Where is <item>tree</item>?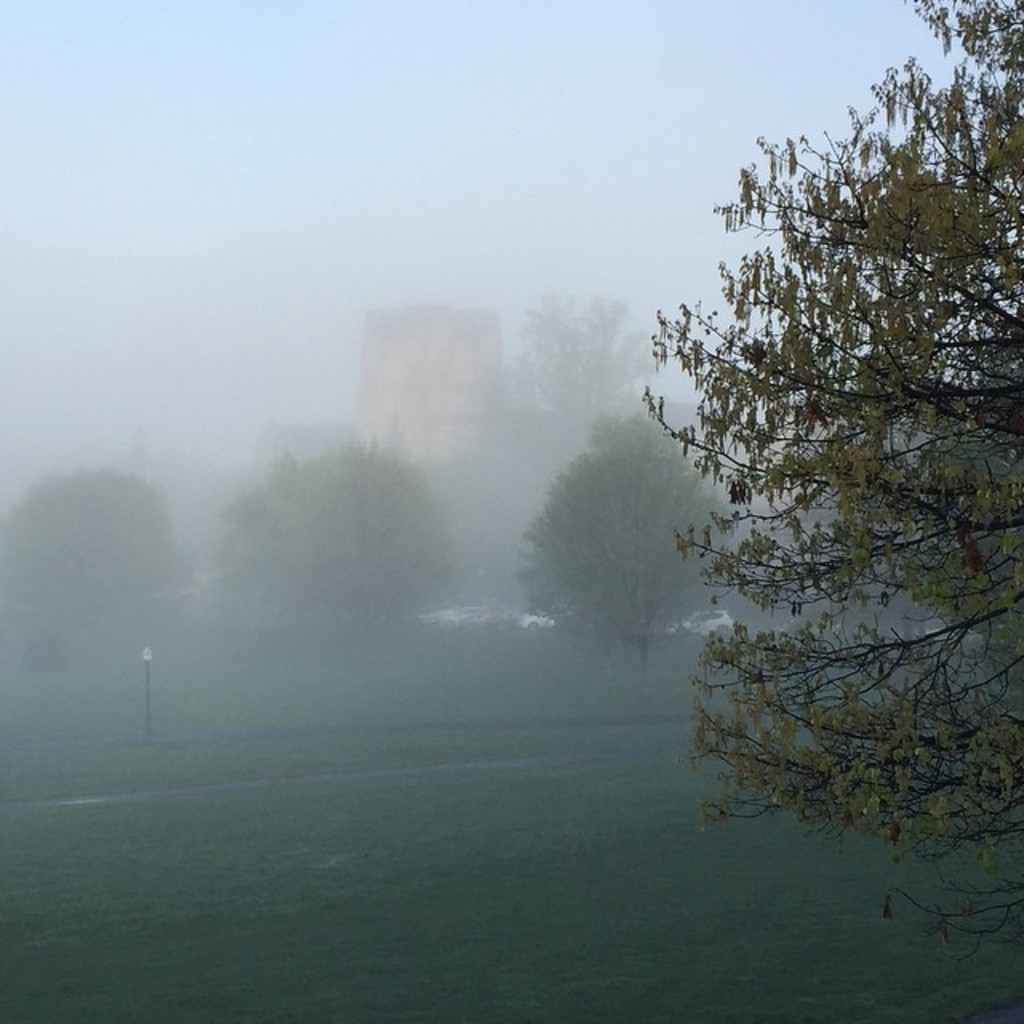
(0,466,190,651).
